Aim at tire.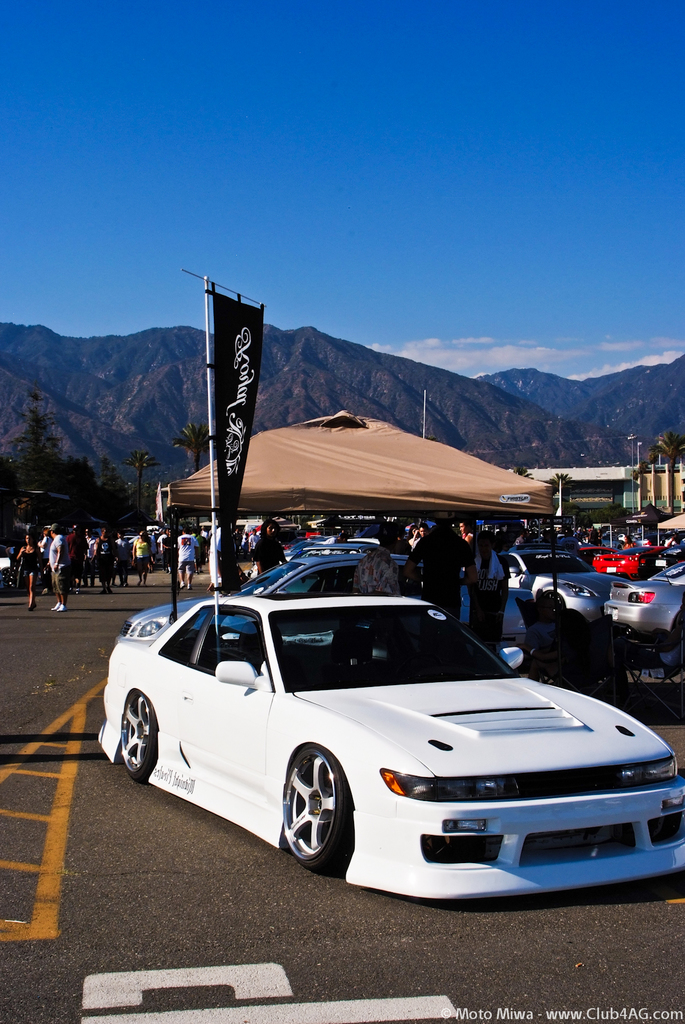
Aimed at [x1=543, y1=590, x2=564, y2=613].
